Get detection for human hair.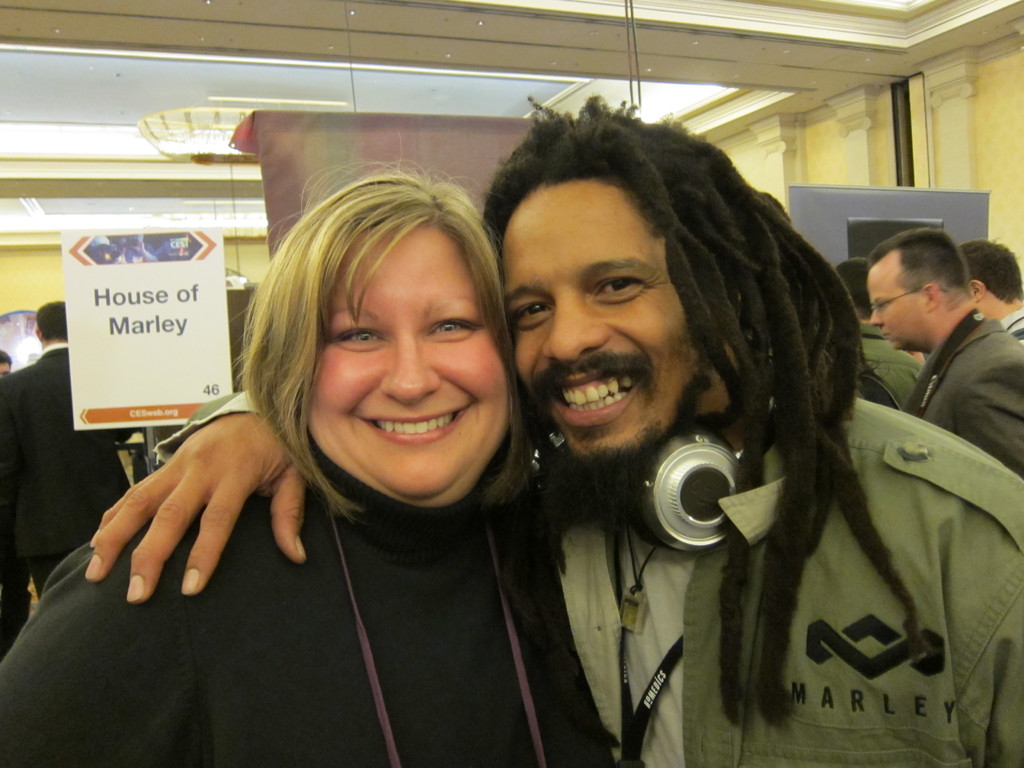
Detection: Rect(867, 227, 975, 307).
